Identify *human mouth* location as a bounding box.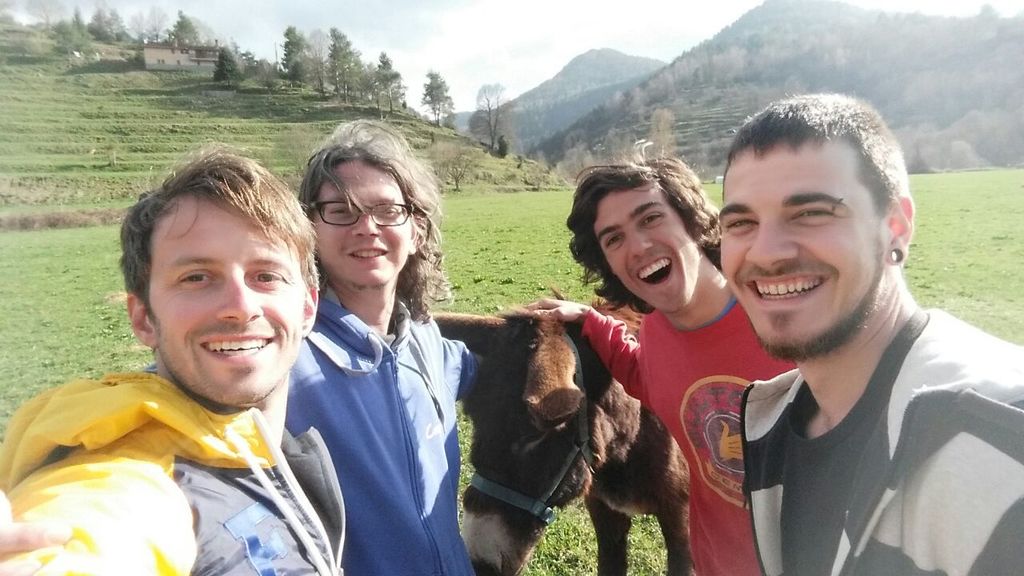
(351, 246, 388, 262).
